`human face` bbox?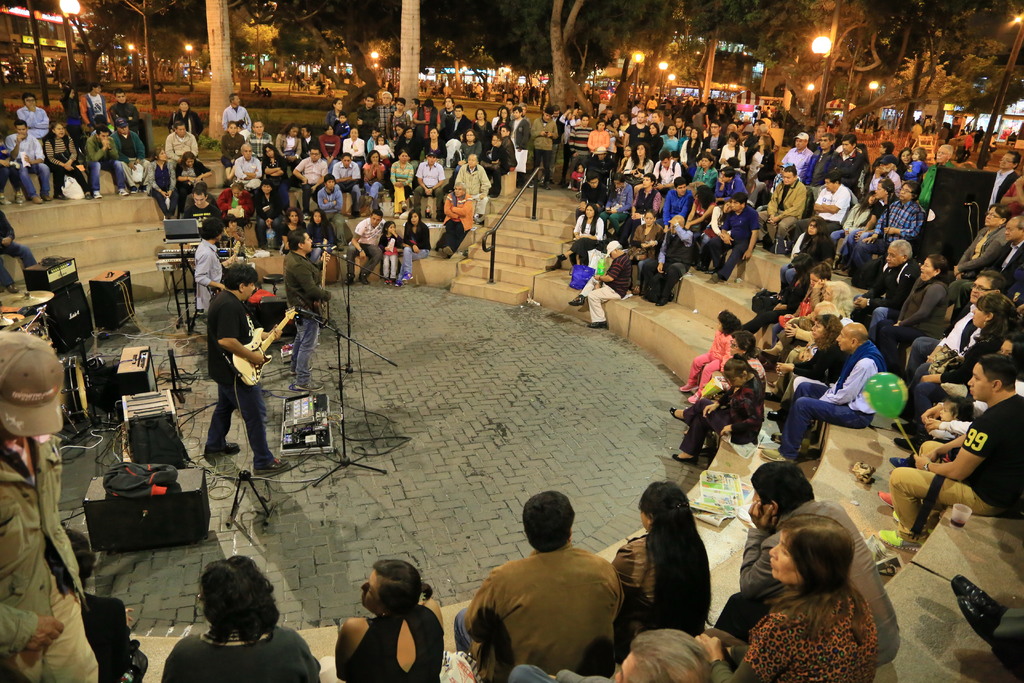
region(986, 208, 995, 226)
